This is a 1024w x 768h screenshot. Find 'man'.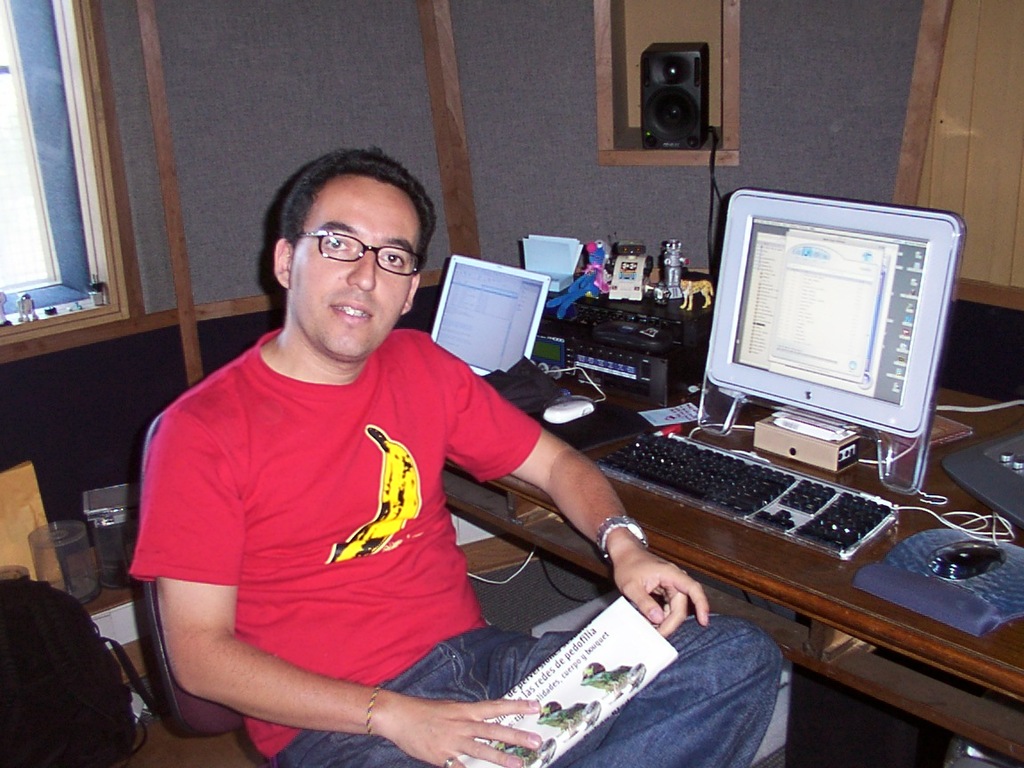
Bounding box: left=174, top=111, right=769, bottom=761.
